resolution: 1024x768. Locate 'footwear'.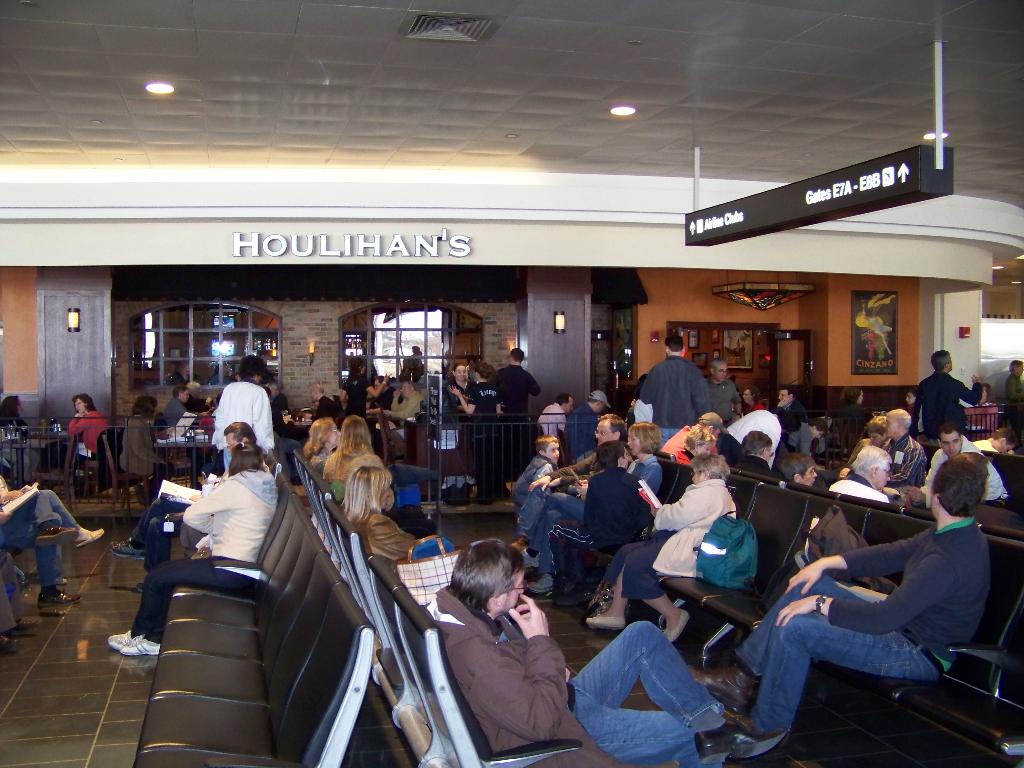
[left=72, top=520, right=103, bottom=544].
